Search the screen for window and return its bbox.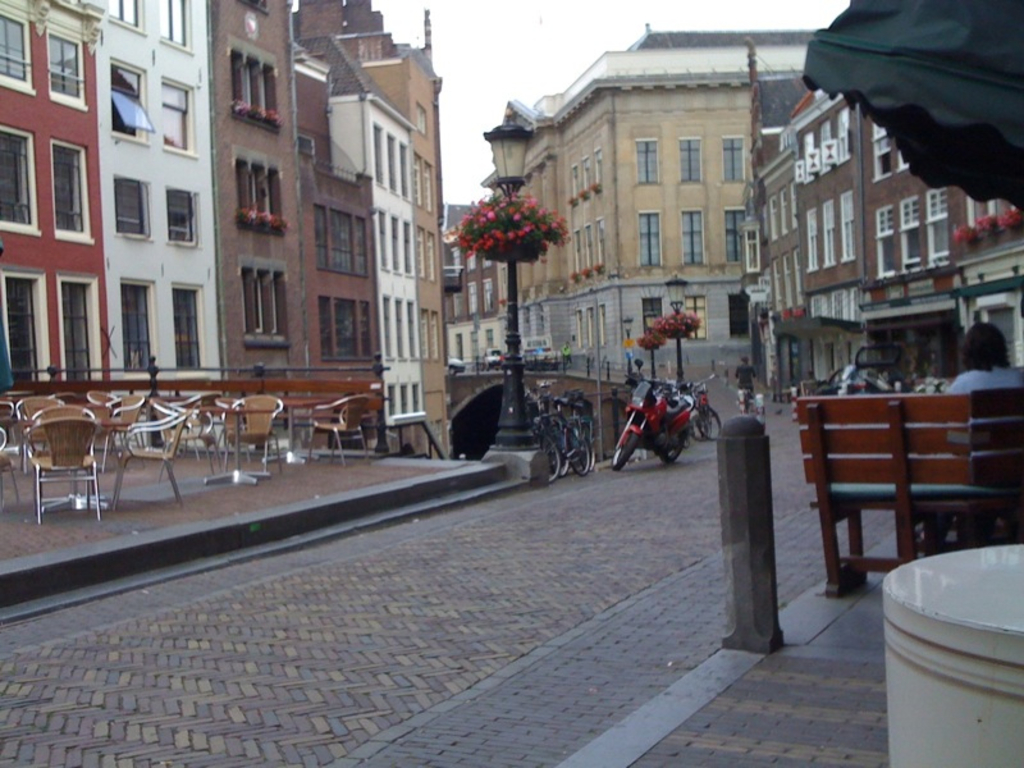
Found: detection(675, 132, 700, 184).
